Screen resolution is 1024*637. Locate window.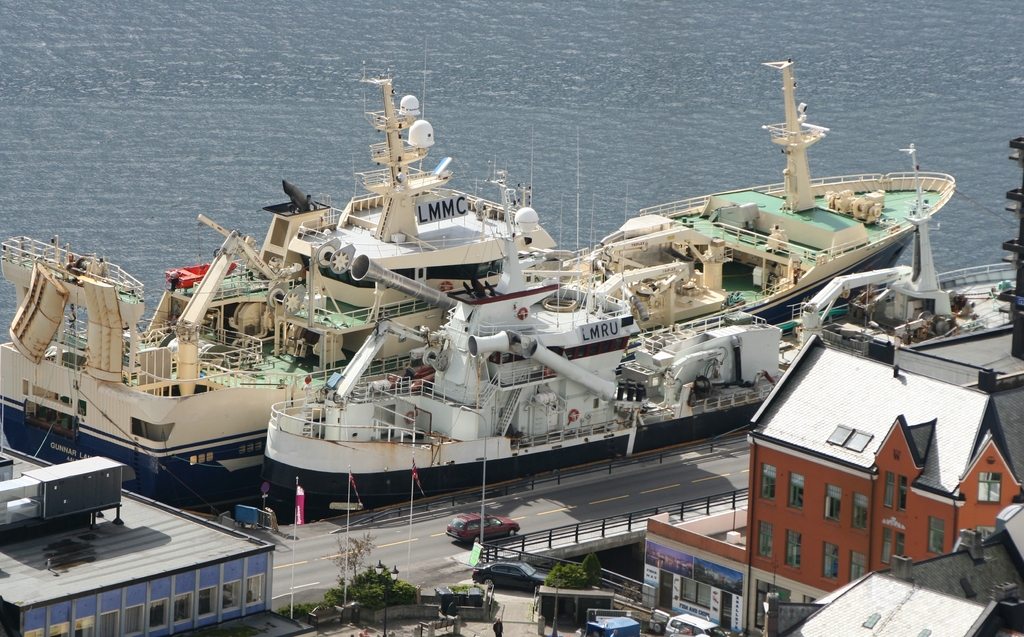
895, 473, 908, 508.
